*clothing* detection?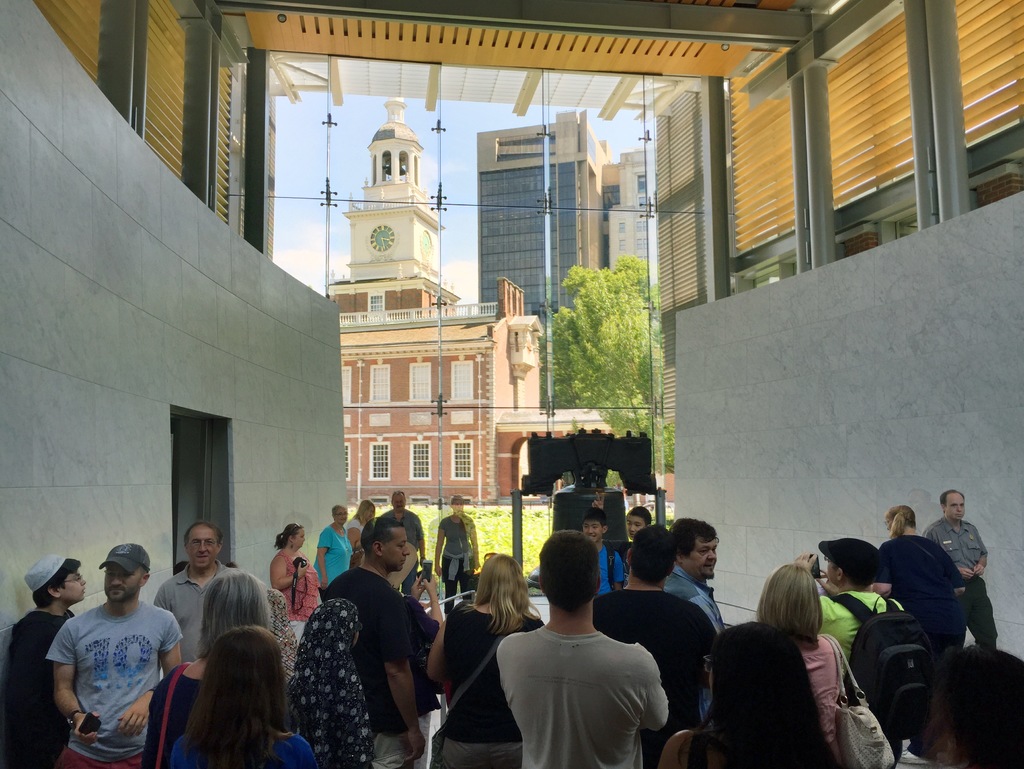
<region>816, 584, 904, 768</region>
